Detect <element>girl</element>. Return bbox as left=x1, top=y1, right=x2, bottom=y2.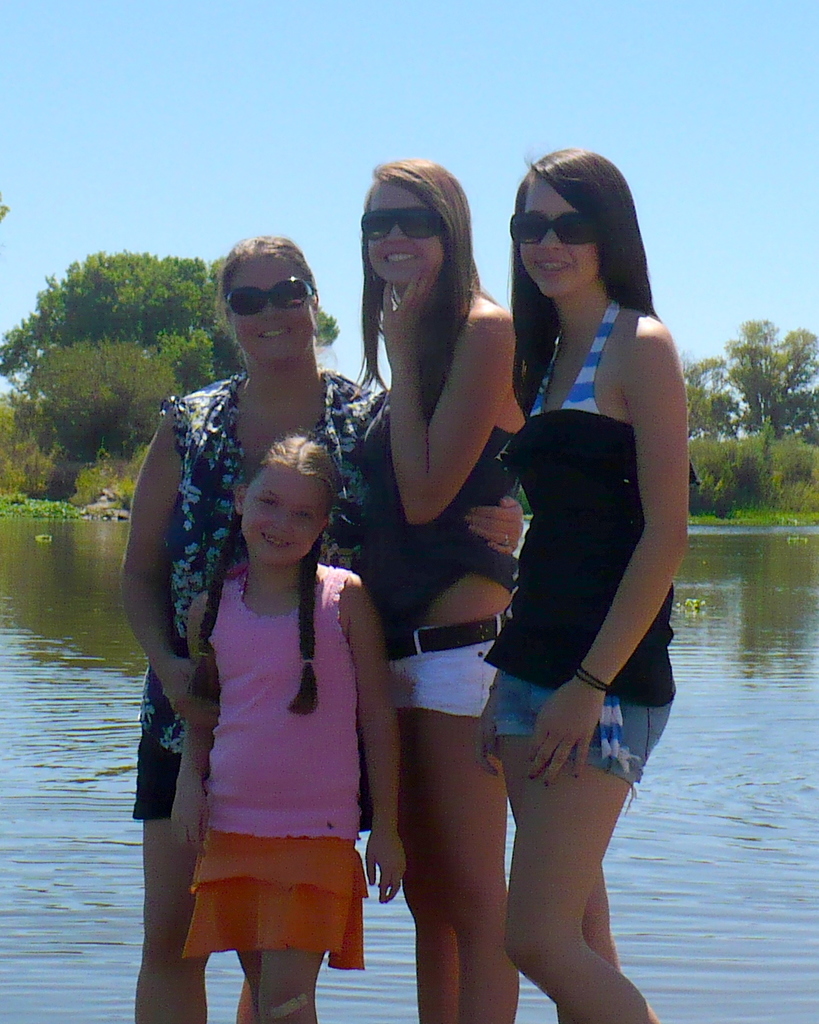
left=477, top=147, right=688, bottom=1023.
